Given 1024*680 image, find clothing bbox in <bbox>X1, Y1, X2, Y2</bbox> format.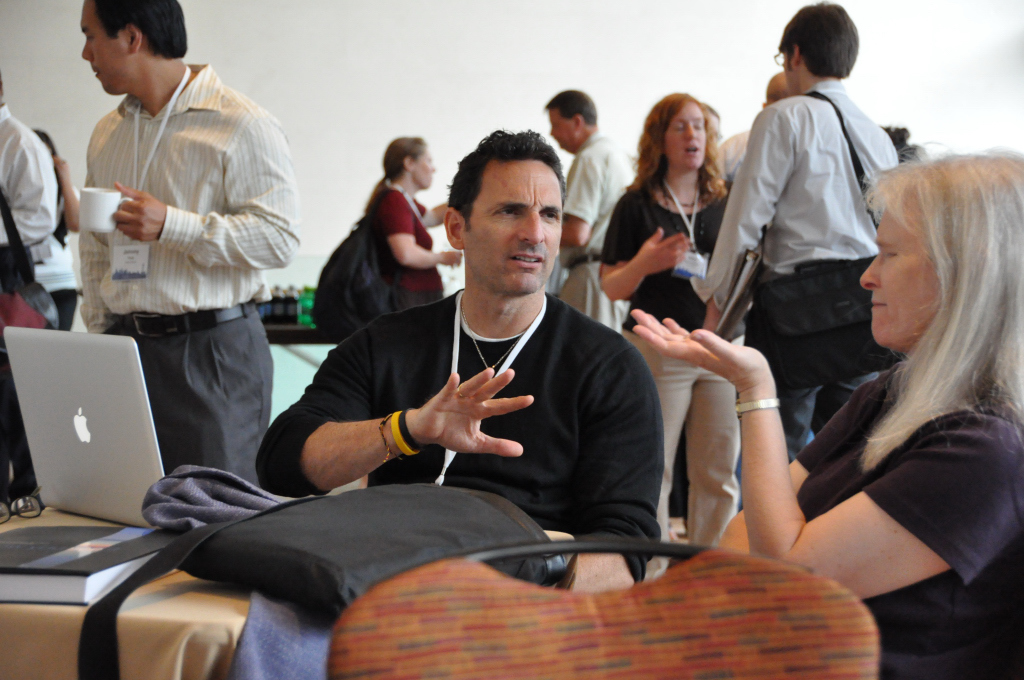
<bbox>0, 102, 55, 493</bbox>.
